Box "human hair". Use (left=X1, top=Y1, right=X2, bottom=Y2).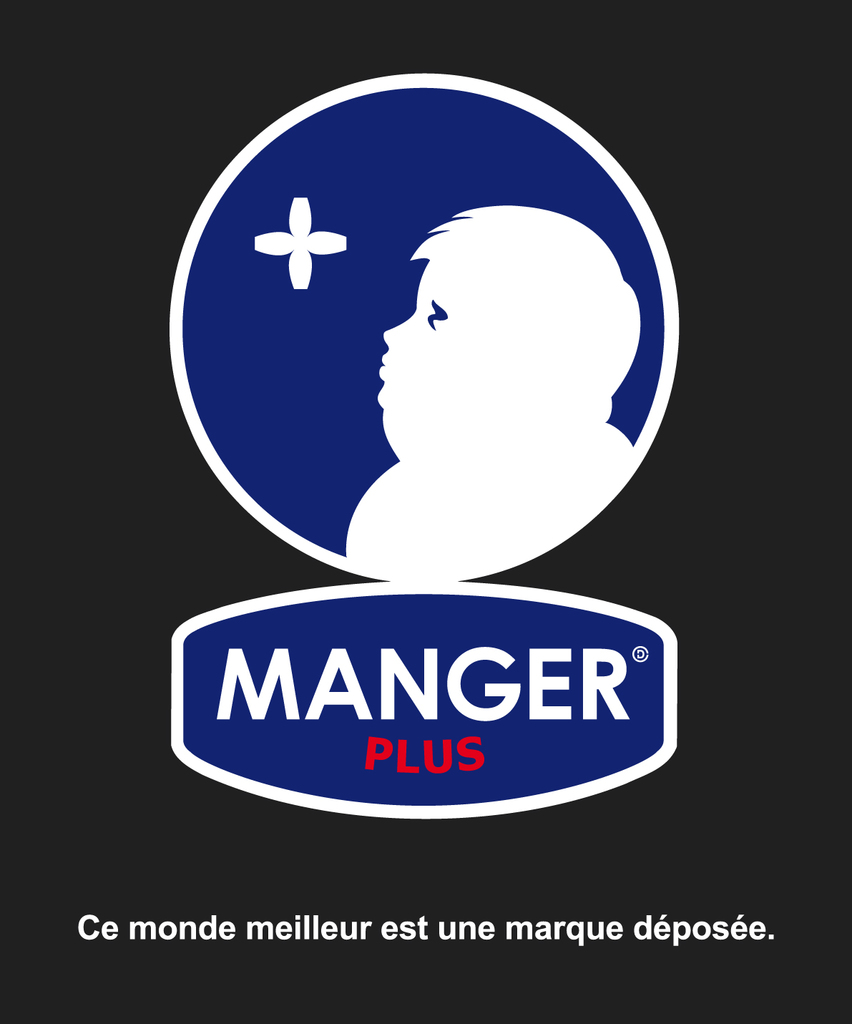
(left=401, top=204, right=646, bottom=428).
